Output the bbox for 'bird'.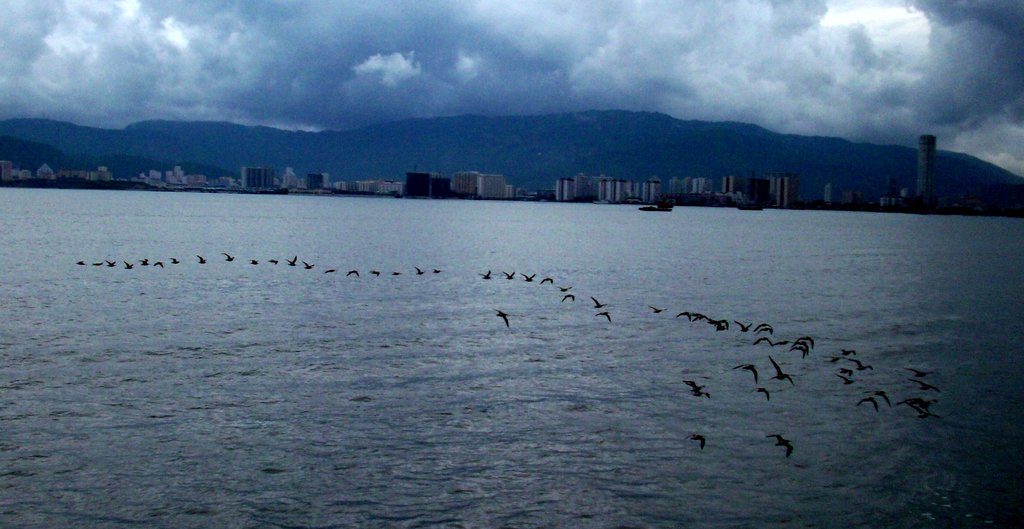
[643, 303, 668, 315].
